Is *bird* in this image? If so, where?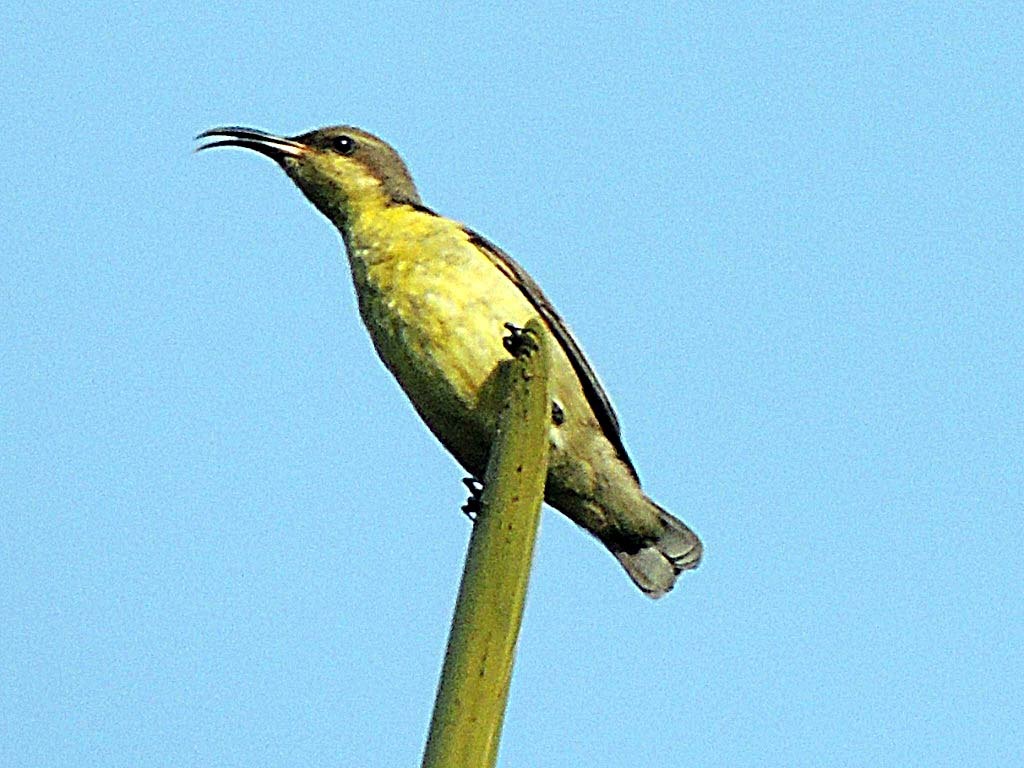
Yes, at (left=189, top=117, right=685, bottom=598).
